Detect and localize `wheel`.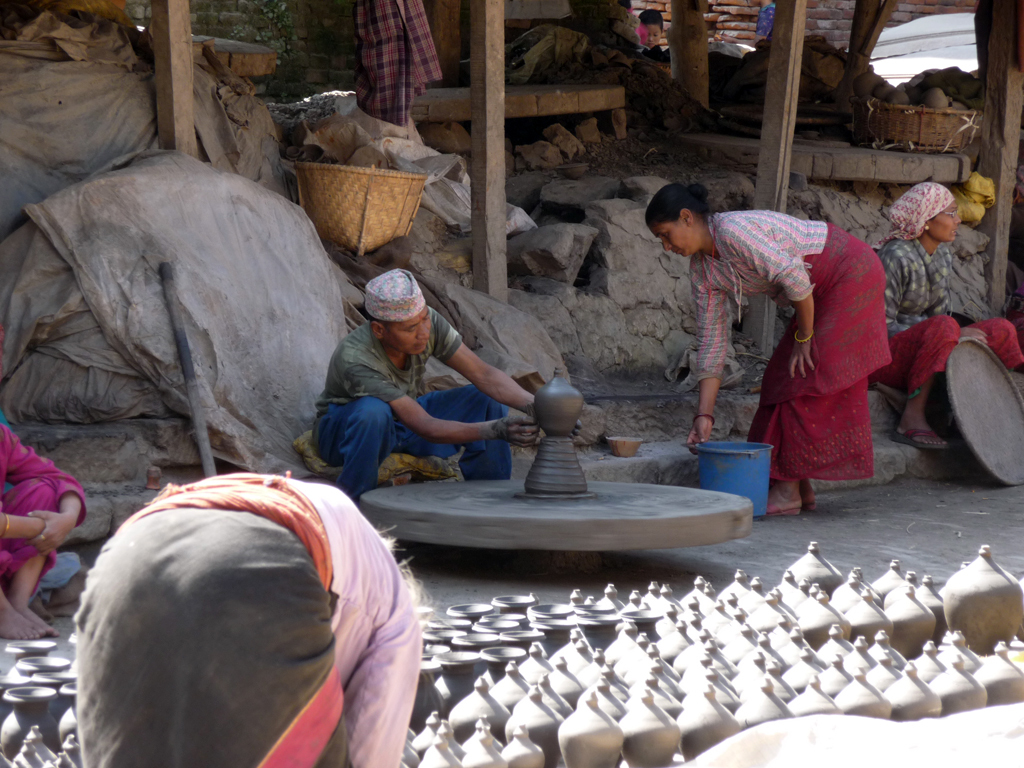
Localized at bbox=(352, 472, 755, 548).
